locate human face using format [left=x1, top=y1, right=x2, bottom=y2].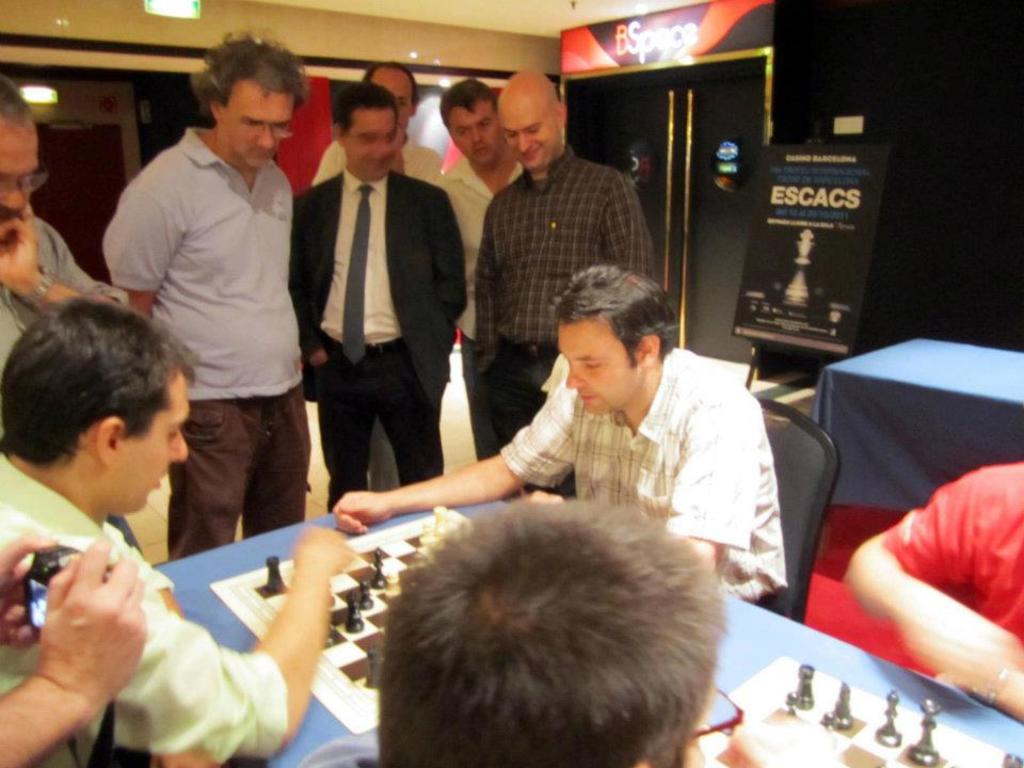
[left=502, top=95, right=563, bottom=176].
